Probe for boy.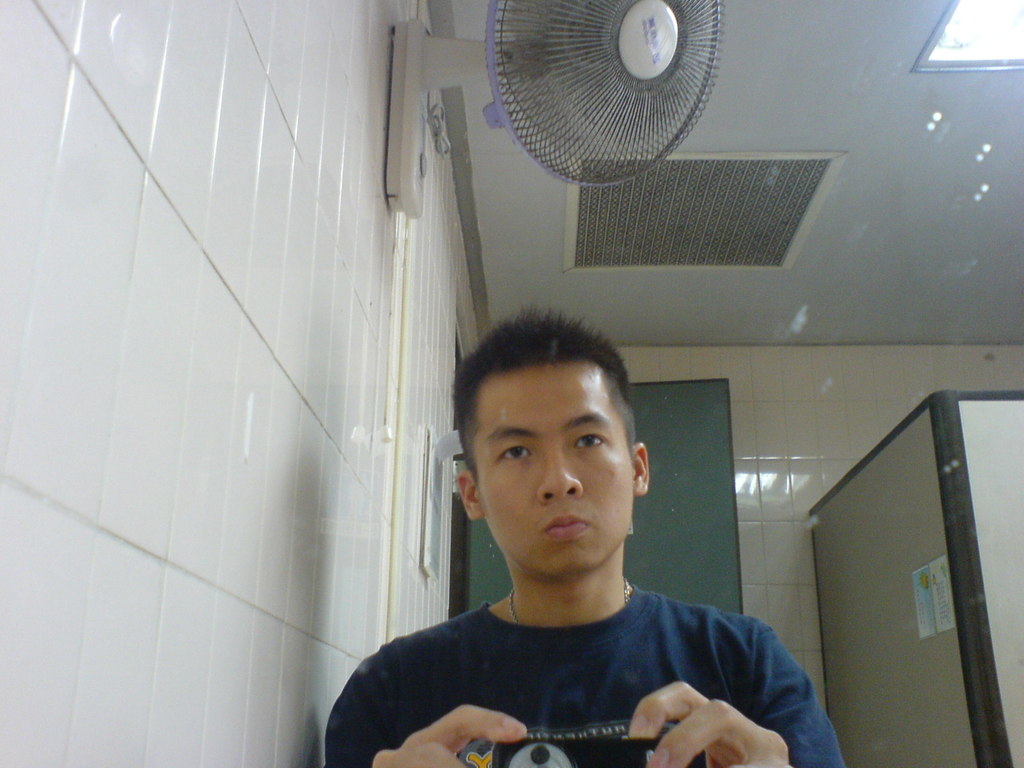
Probe result: bbox=(323, 300, 852, 767).
